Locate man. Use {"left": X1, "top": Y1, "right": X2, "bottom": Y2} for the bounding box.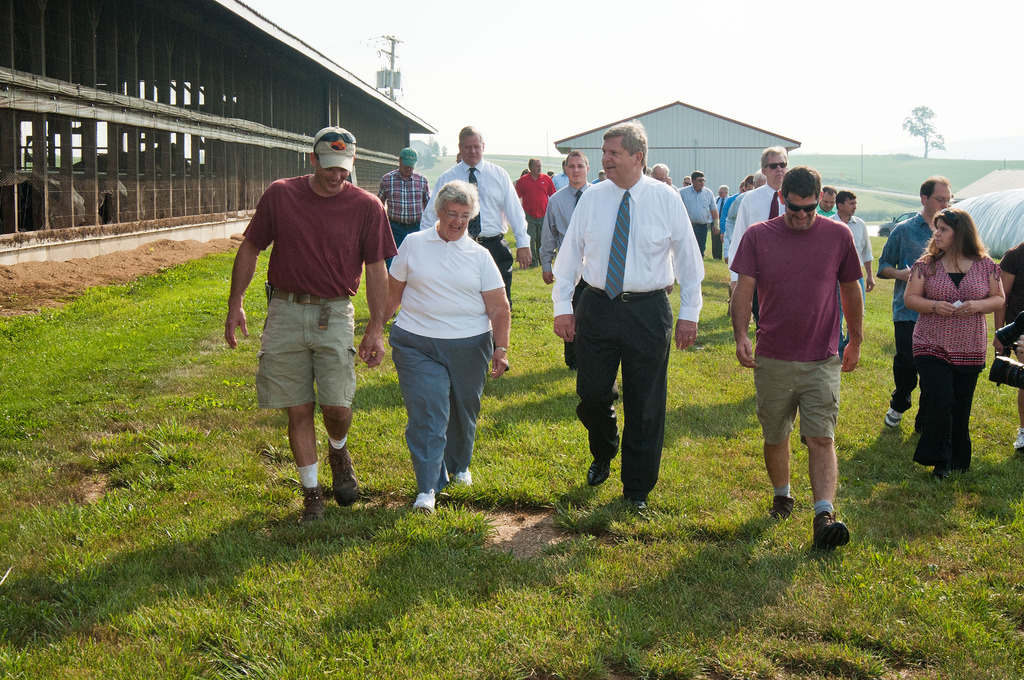
{"left": 554, "top": 122, "right": 708, "bottom": 514}.
